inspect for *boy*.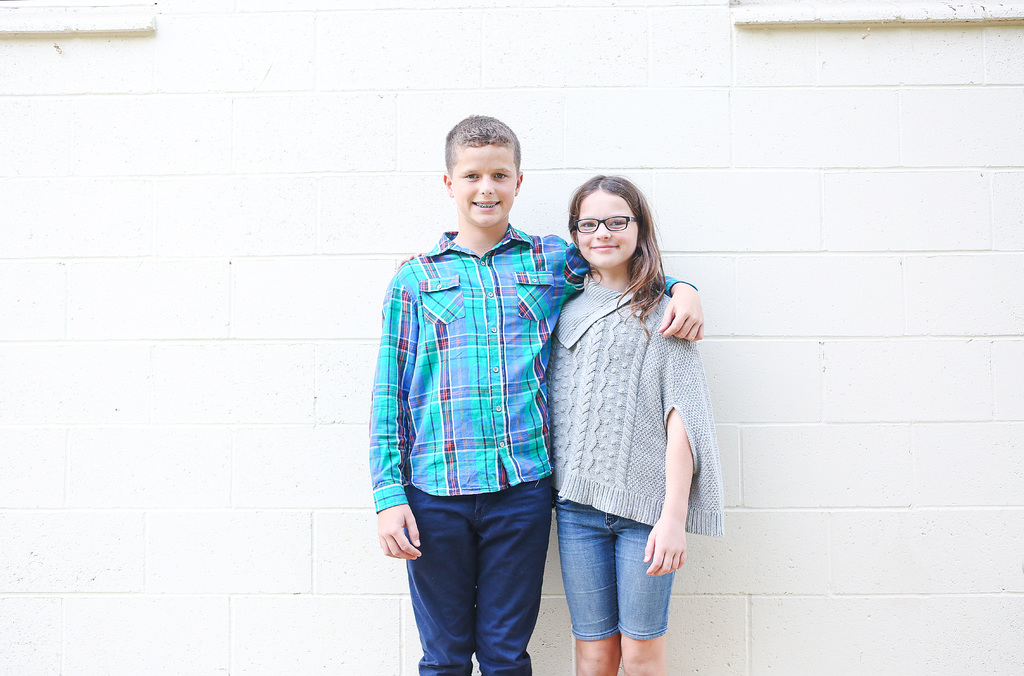
Inspection: box(369, 118, 704, 675).
